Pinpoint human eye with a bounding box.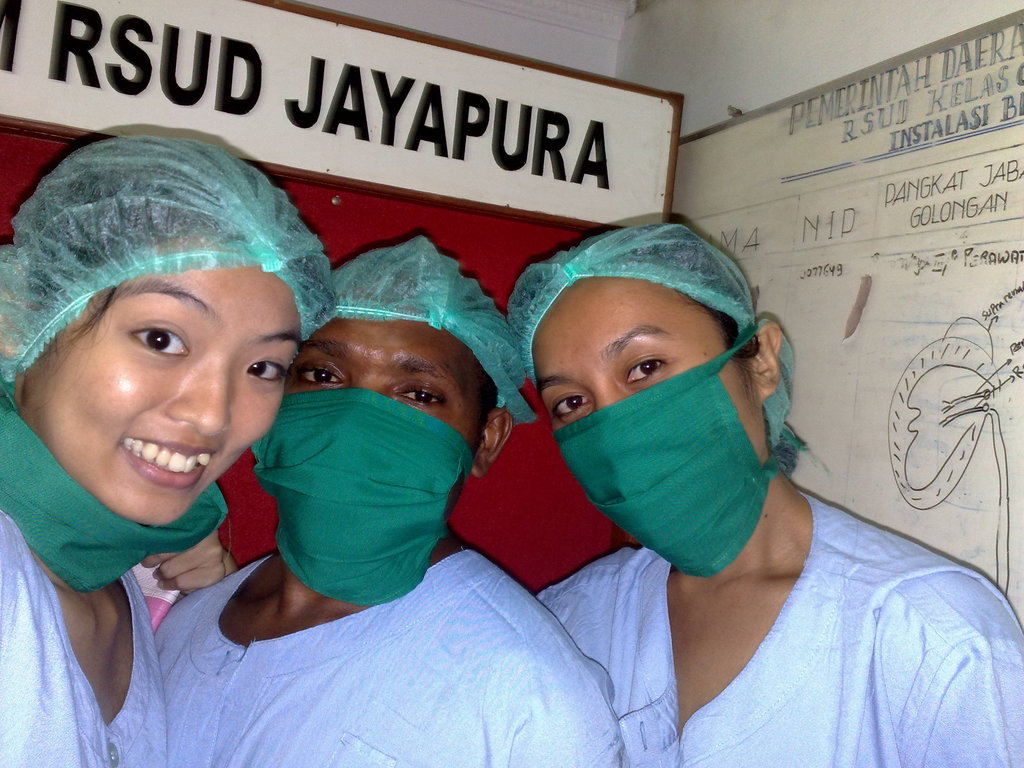
select_region(294, 358, 344, 390).
